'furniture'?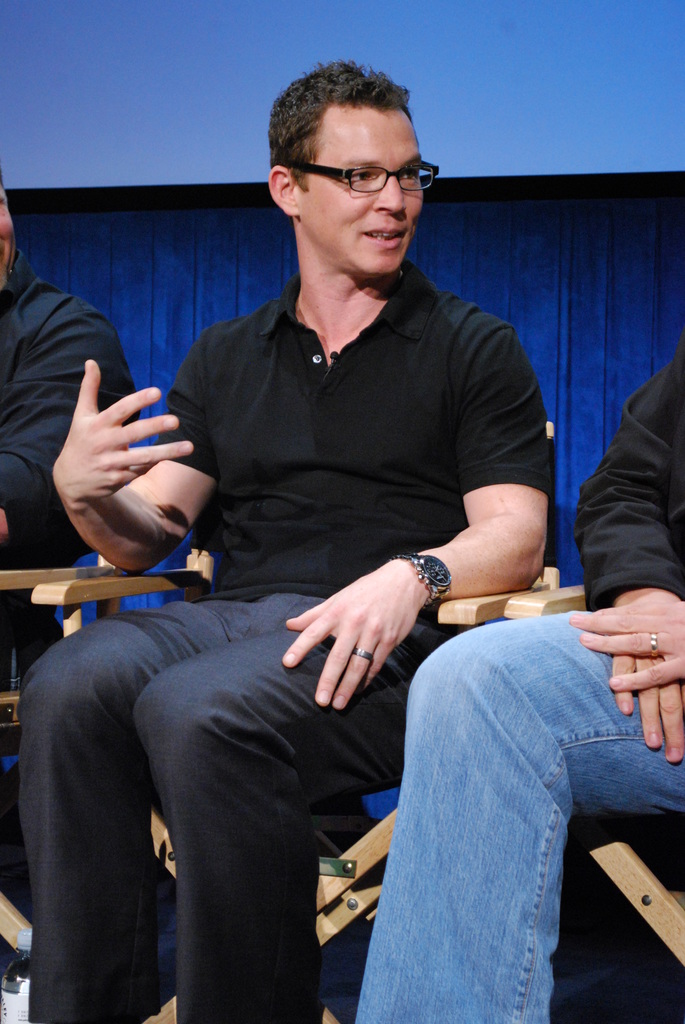
bbox=[504, 577, 684, 965]
